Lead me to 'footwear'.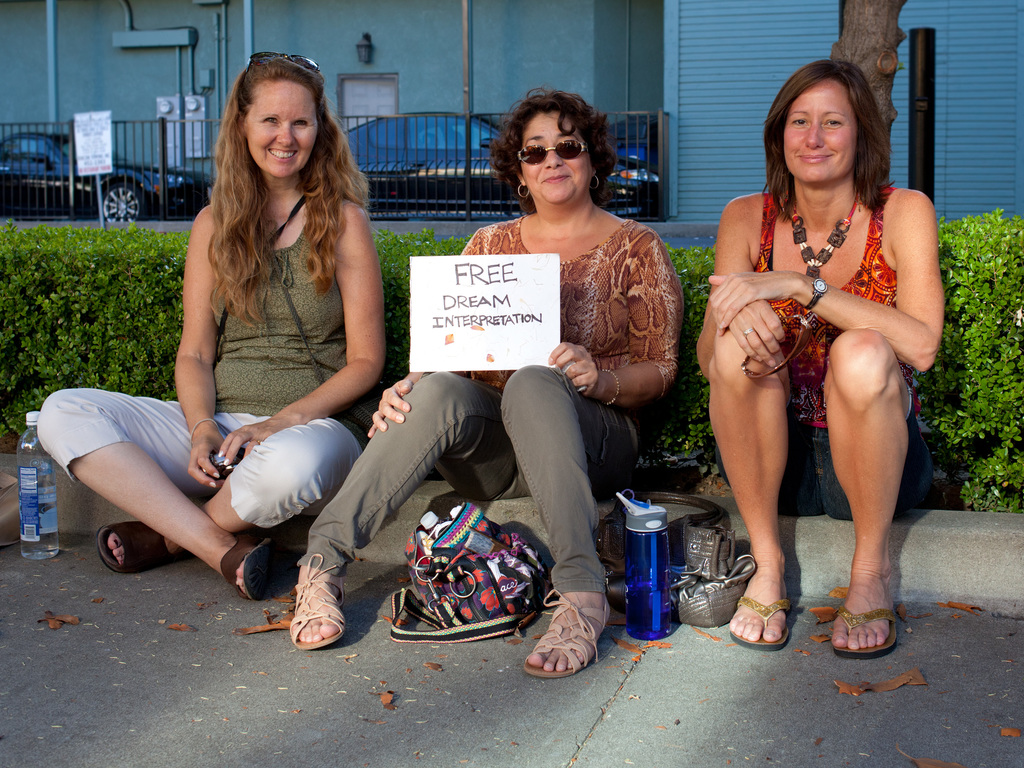
Lead to <bbox>293, 566, 350, 644</bbox>.
